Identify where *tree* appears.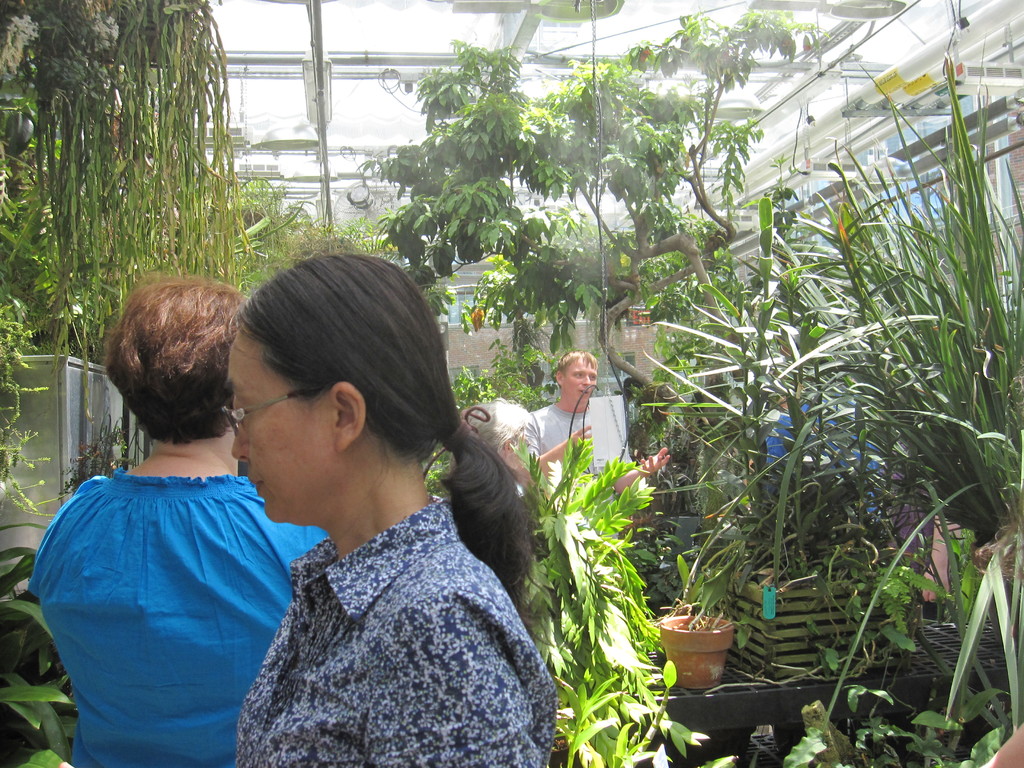
Appears at (351,3,831,520).
